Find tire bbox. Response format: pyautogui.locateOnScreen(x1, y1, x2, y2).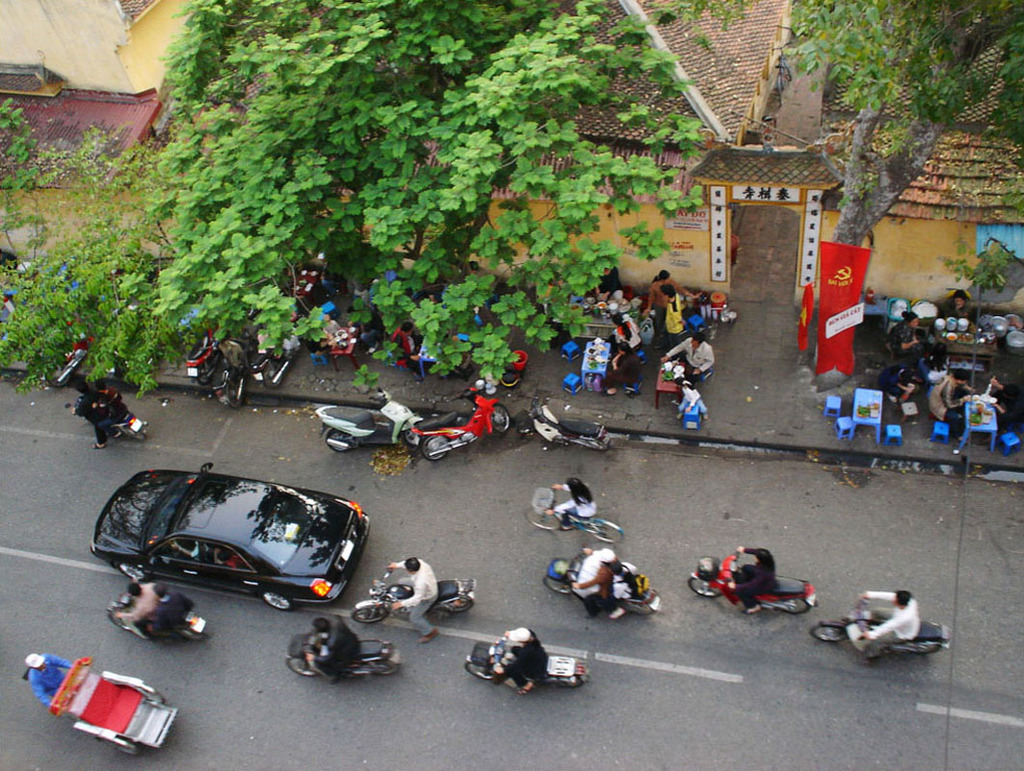
pyautogui.locateOnScreen(110, 615, 128, 631).
